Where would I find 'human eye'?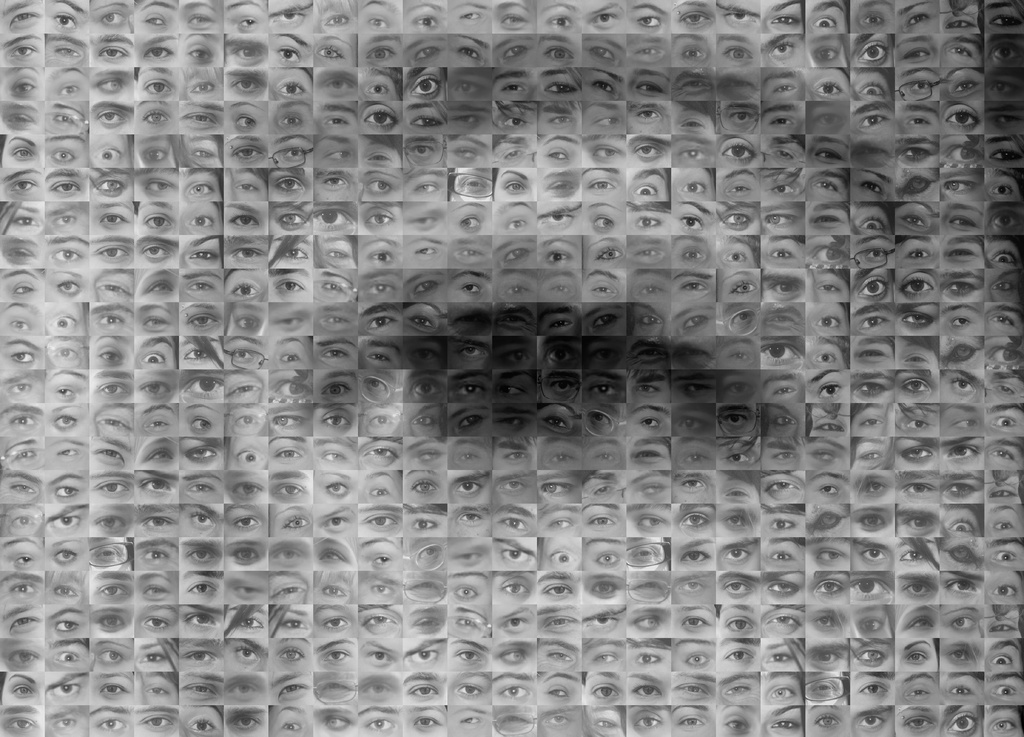
At 237, 617, 264, 630.
